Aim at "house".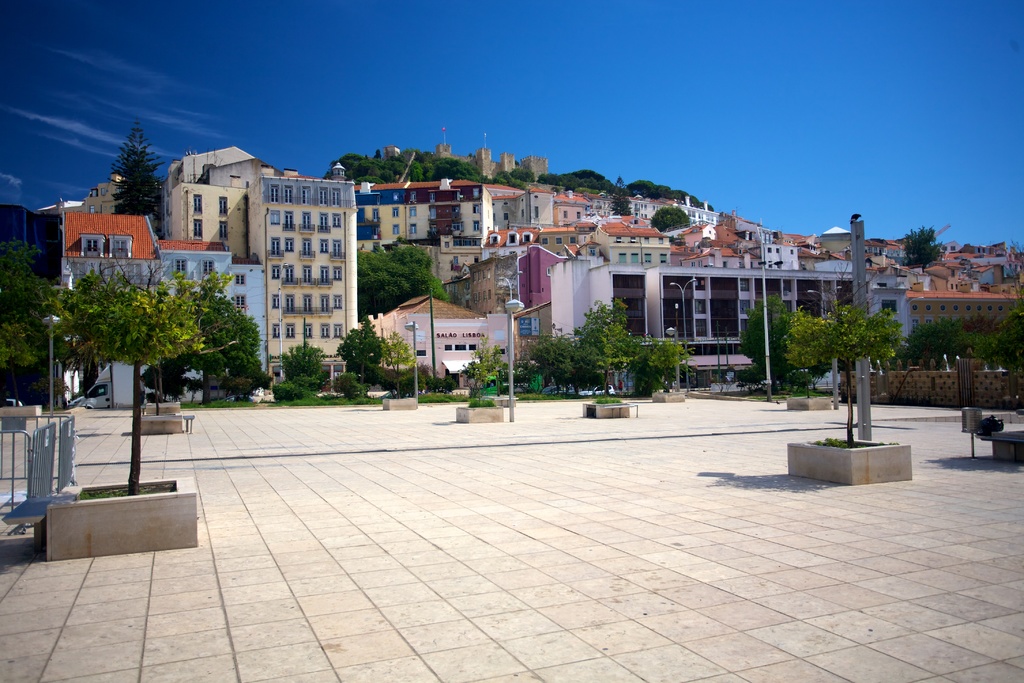
Aimed at rect(35, 167, 132, 216).
